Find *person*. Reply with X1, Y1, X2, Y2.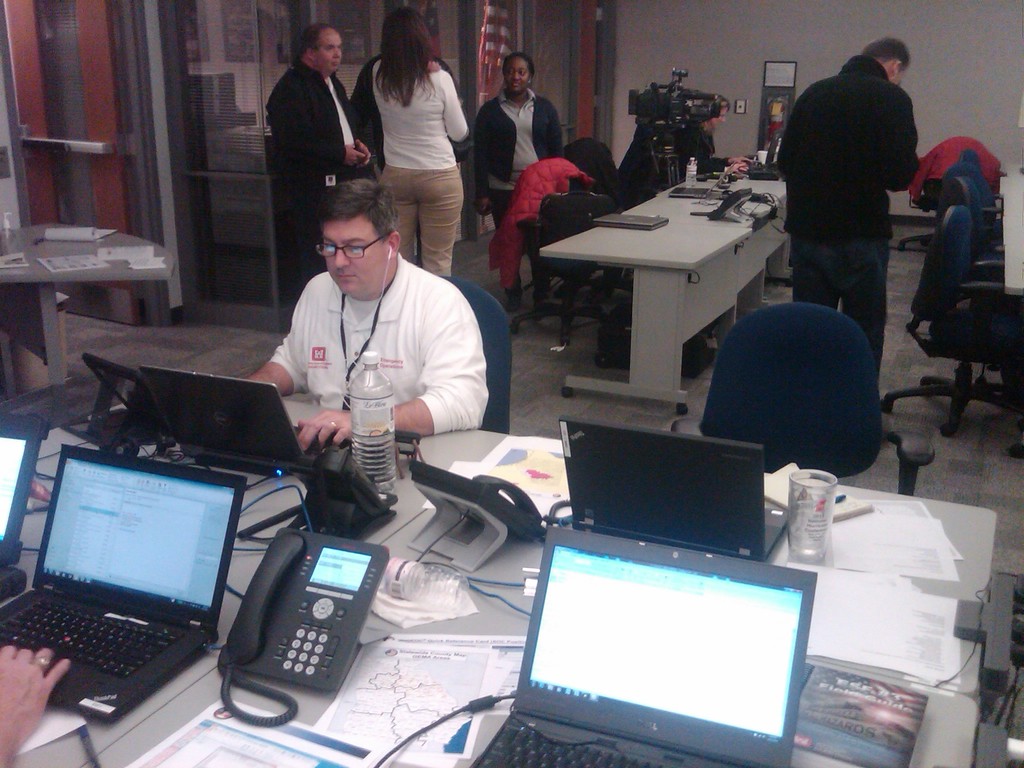
778, 13, 931, 354.
